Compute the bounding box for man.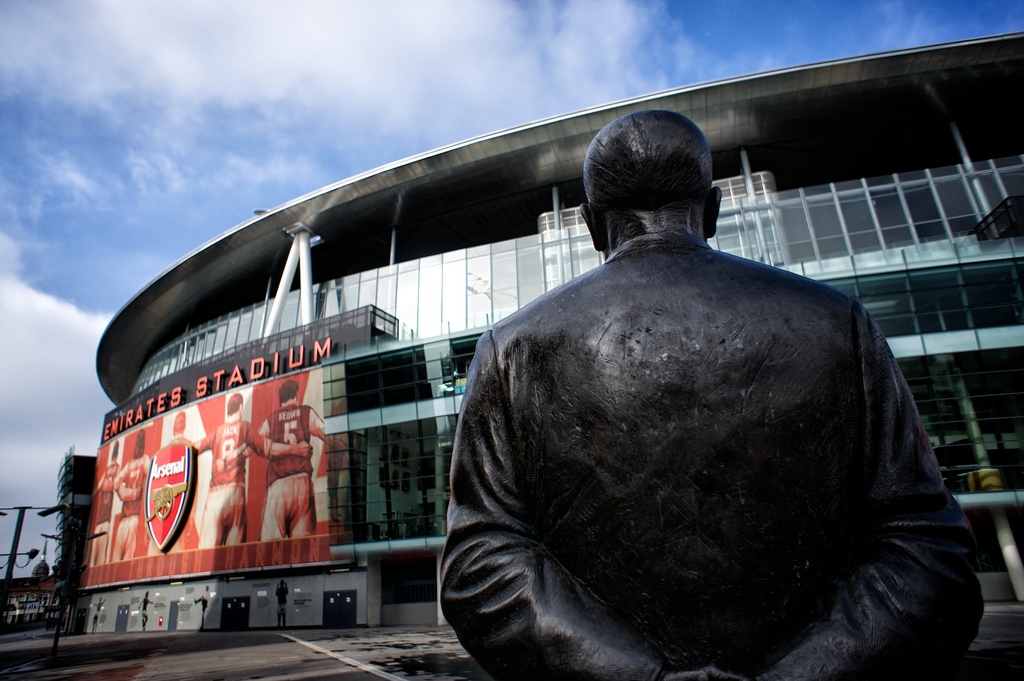
214, 379, 344, 541.
